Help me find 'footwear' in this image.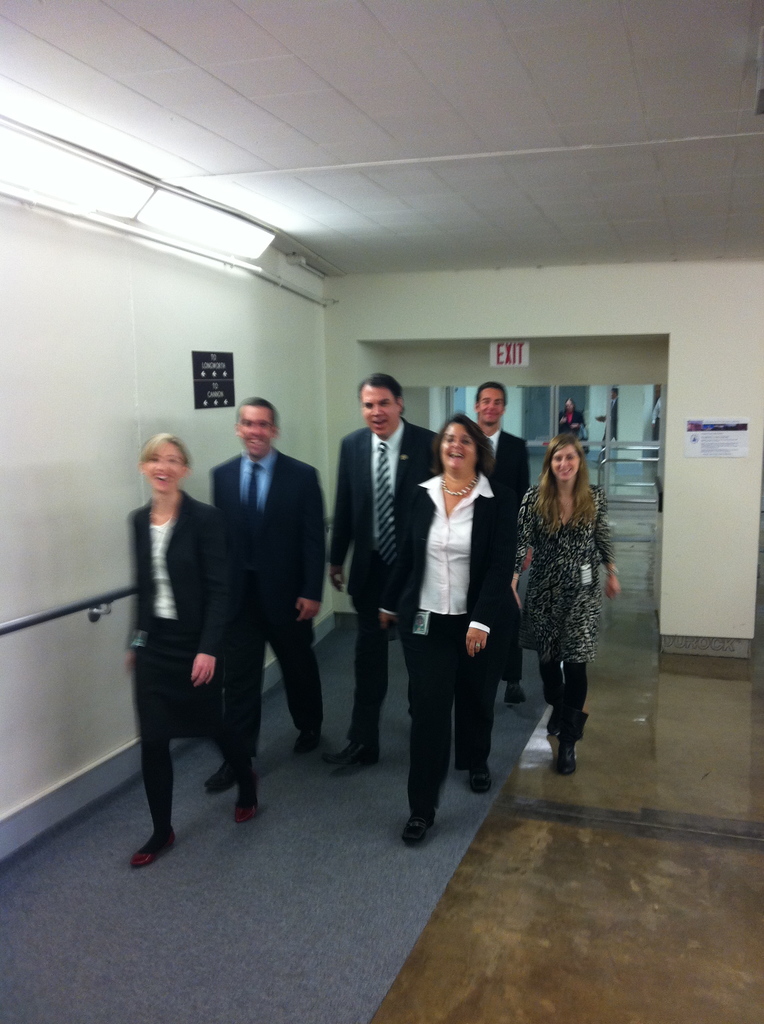
Found it: [x1=504, y1=684, x2=525, y2=704].
